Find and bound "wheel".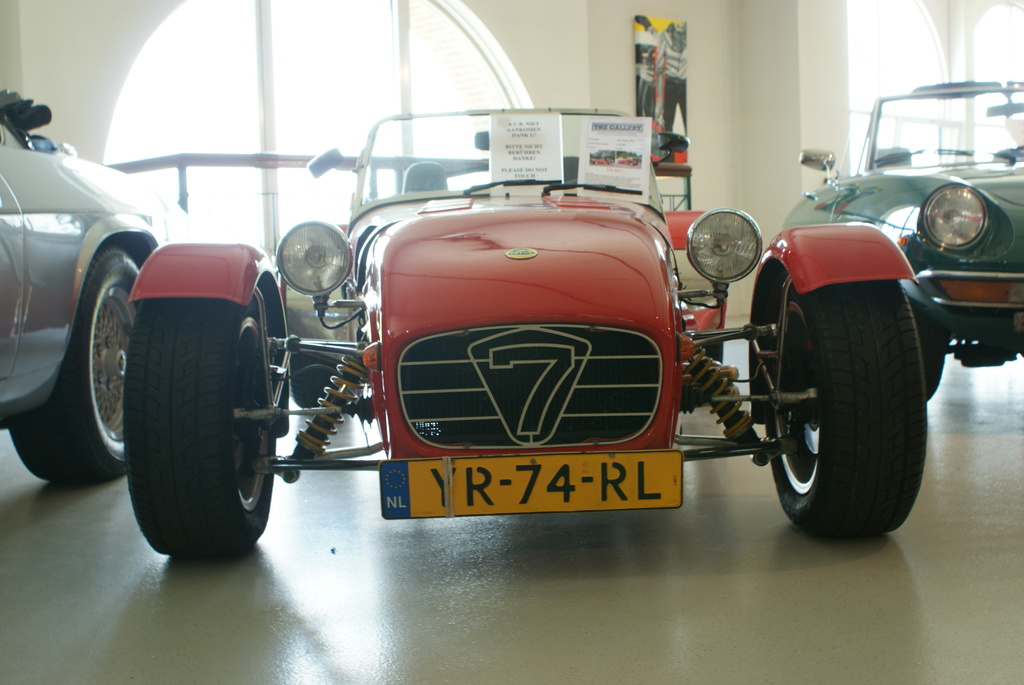
Bound: BBox(125, 286, 274, 558).
